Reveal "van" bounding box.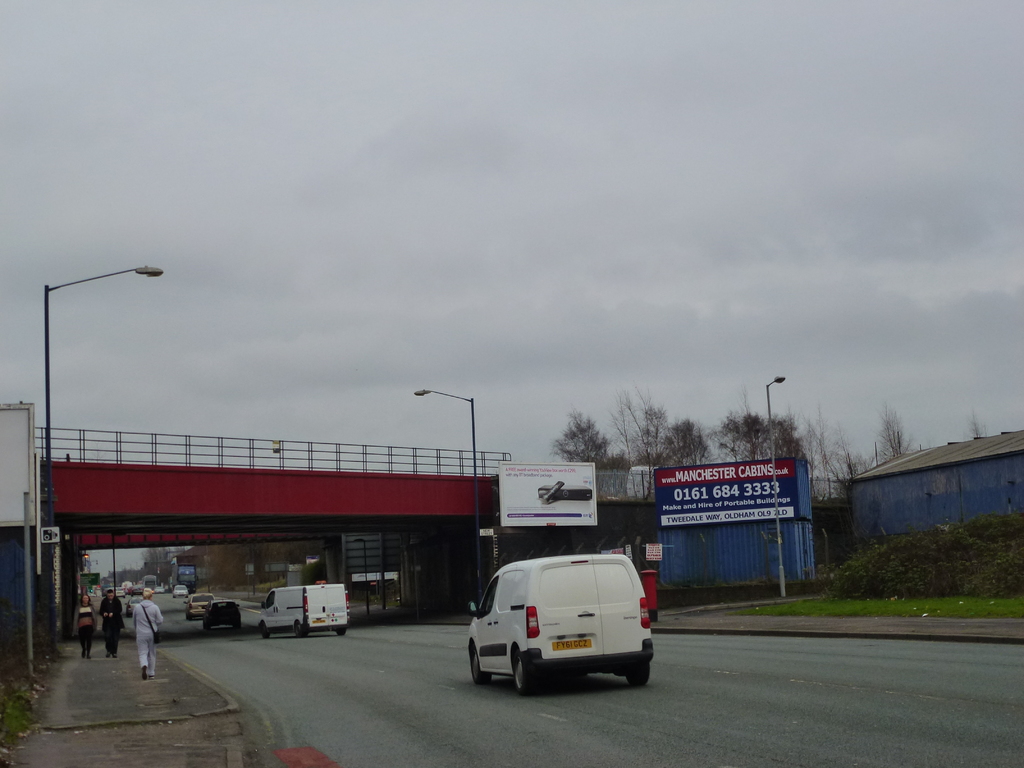
Revealed: [466, 550, 657, 695].
